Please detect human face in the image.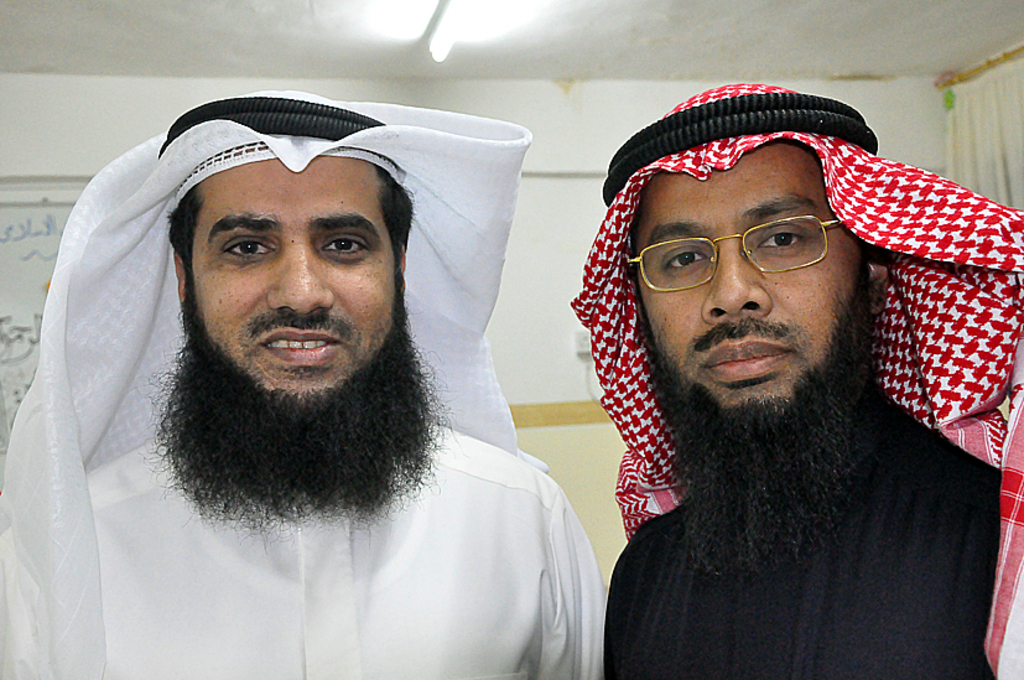
193,157,393,410.
